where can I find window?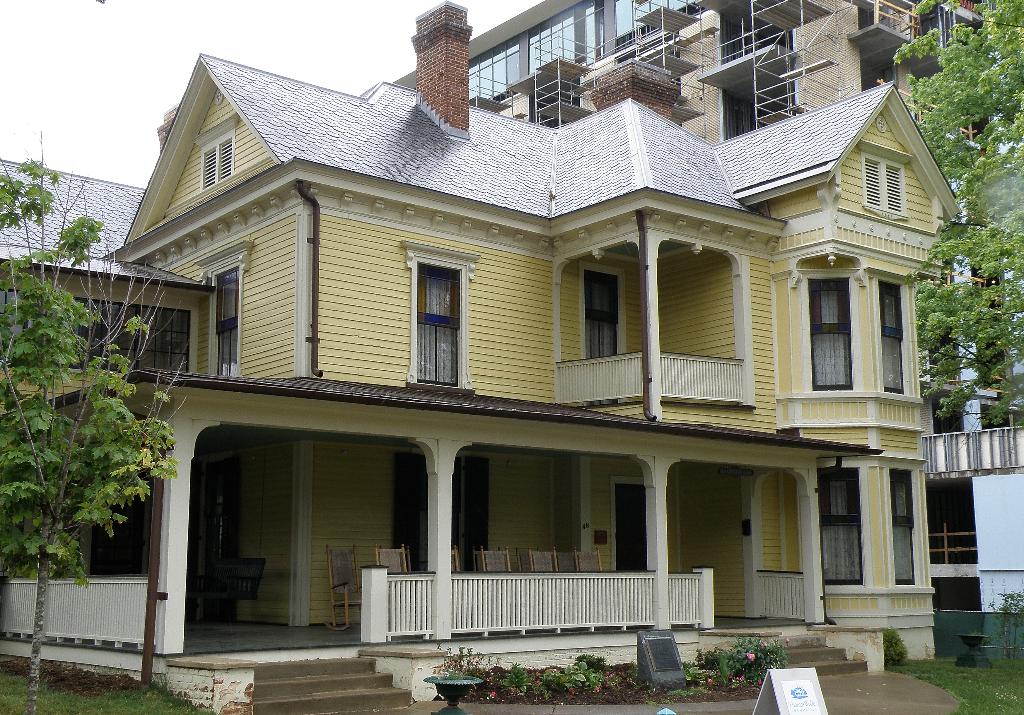
You can find it at (193,108,243,192).
